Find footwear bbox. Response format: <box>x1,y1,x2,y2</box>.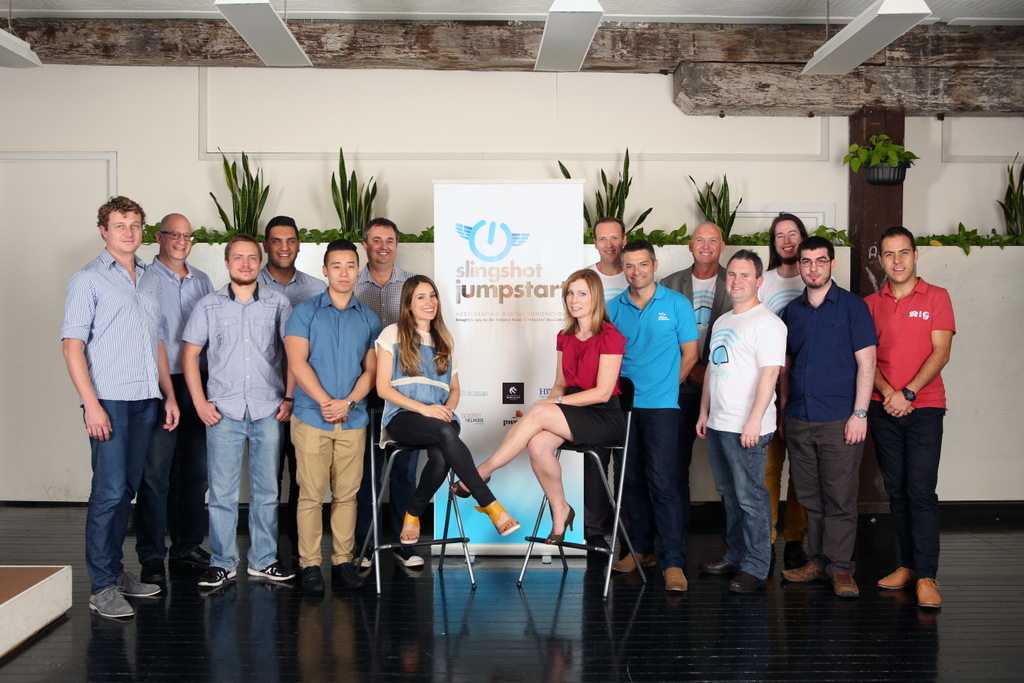
<box>666,565,688,594</box>.
